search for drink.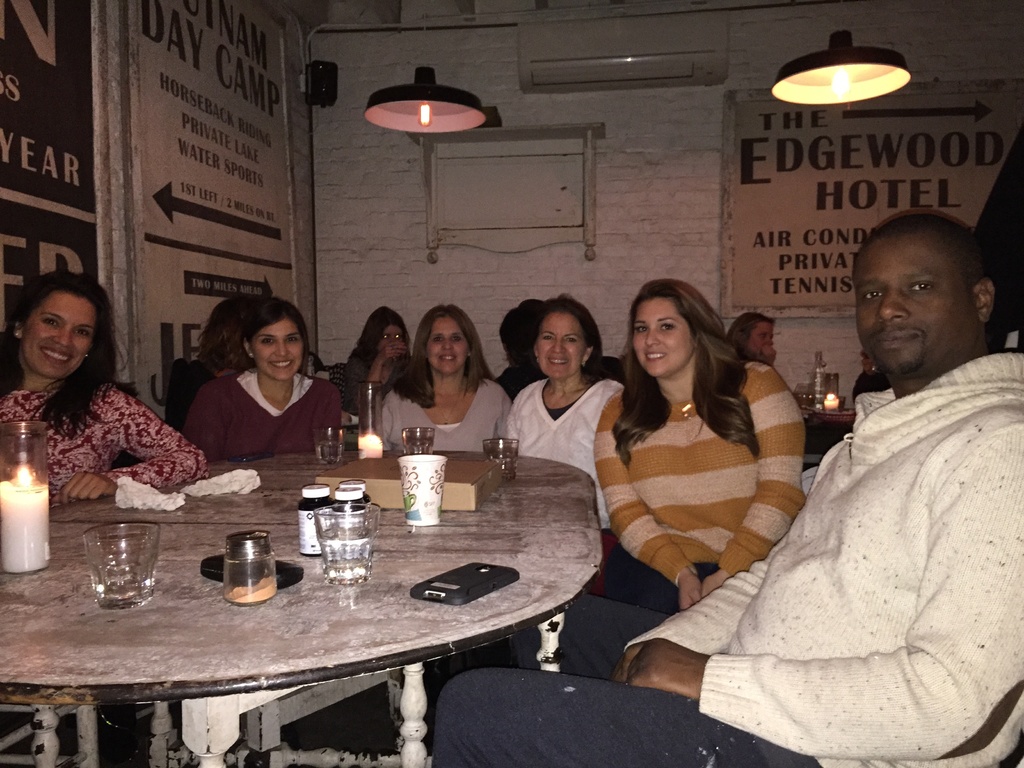
Found at bbox=(316, 445, 343, 465).
